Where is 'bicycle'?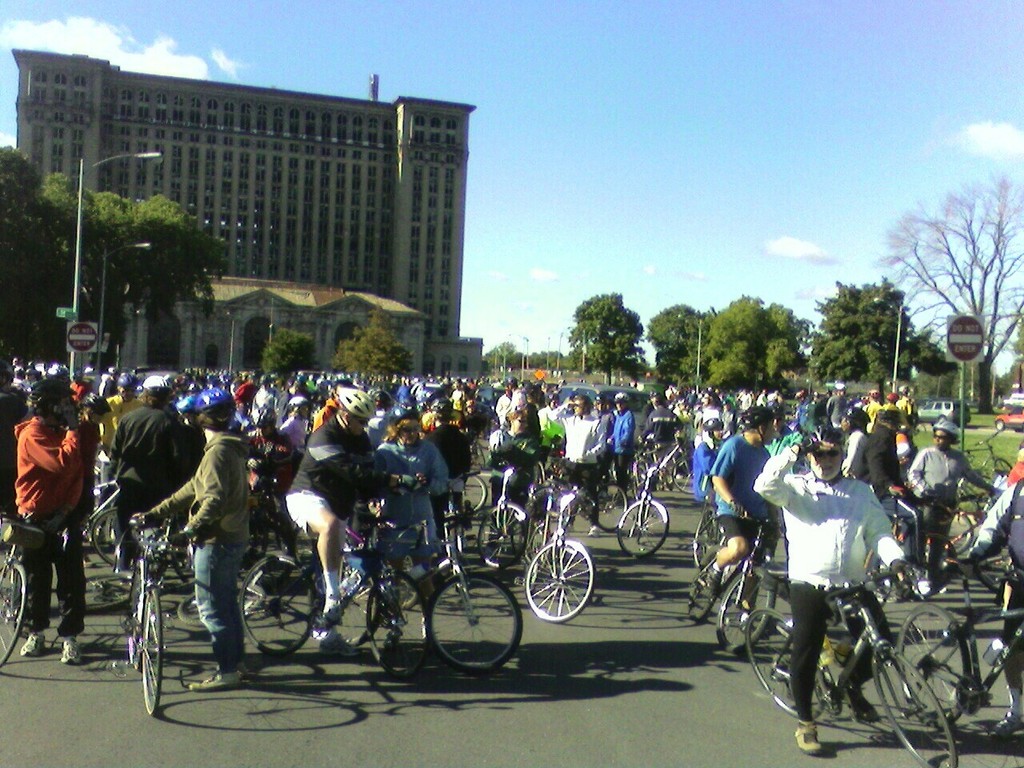
(746,558,954,767).
